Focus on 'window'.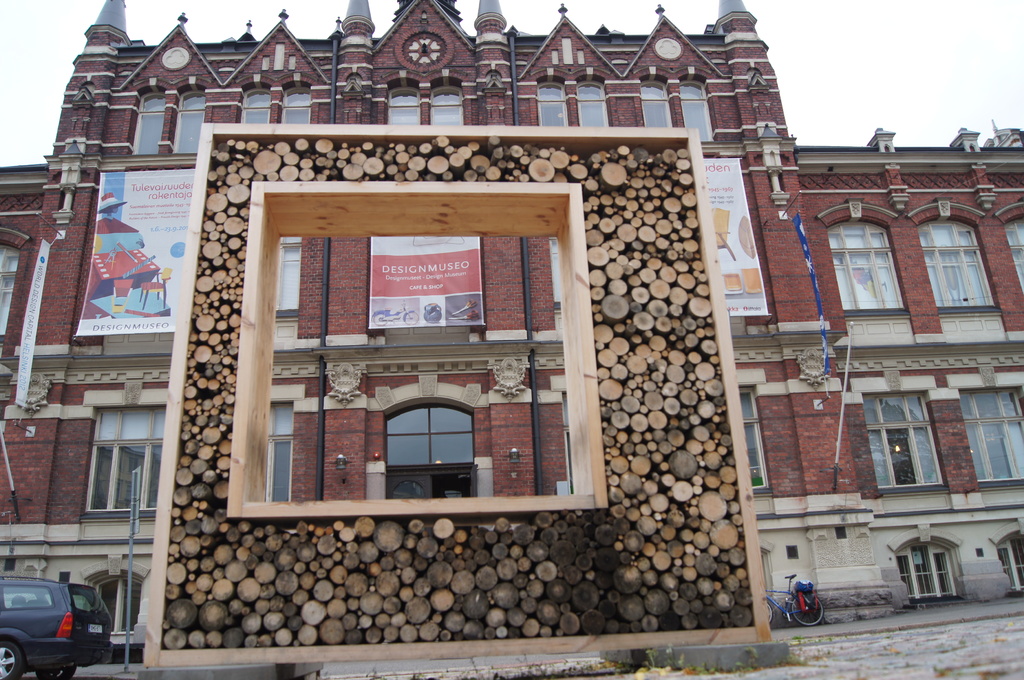
Focused at 172 87 205 151.
